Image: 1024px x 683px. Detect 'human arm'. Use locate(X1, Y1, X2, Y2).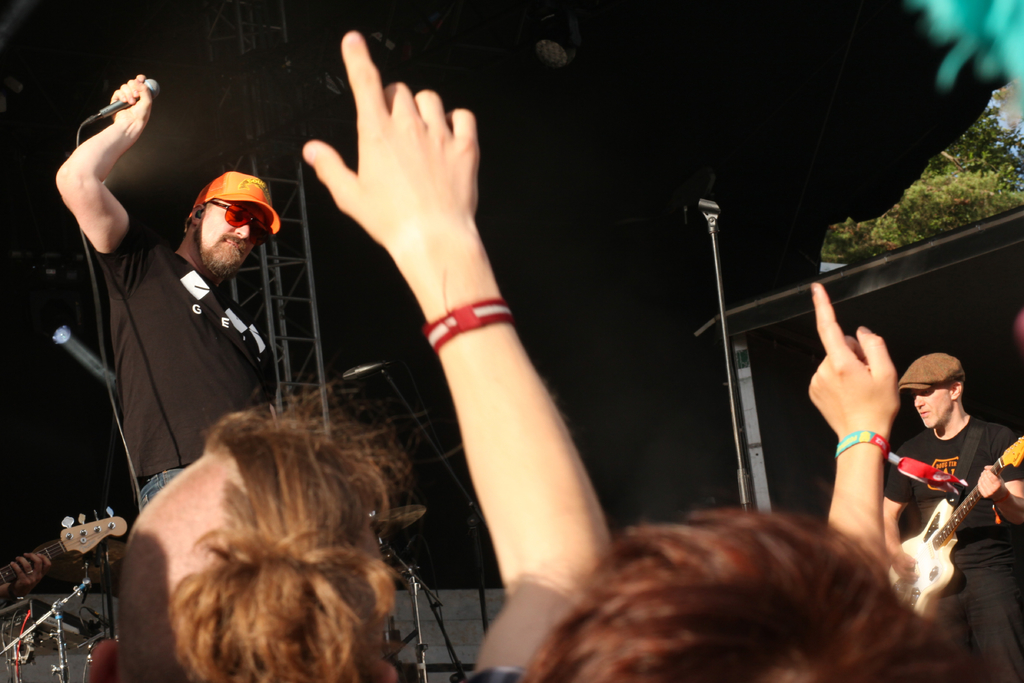
locate(877, 441, 926, 584).
